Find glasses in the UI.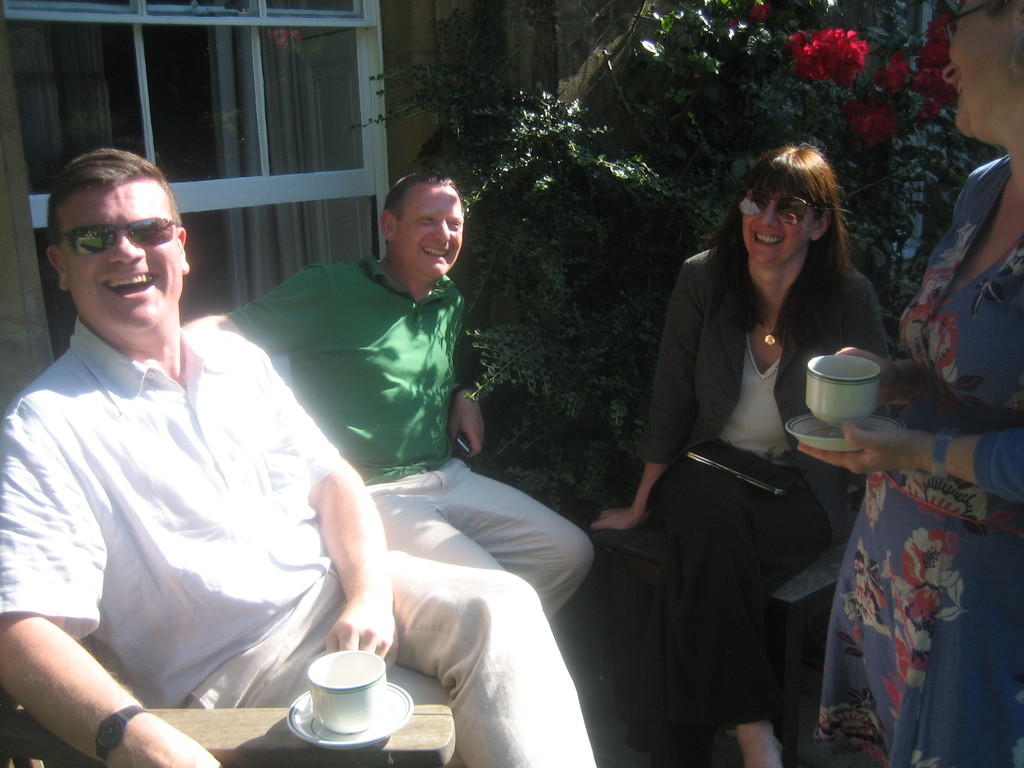
UI element at 44/214/189/254.
